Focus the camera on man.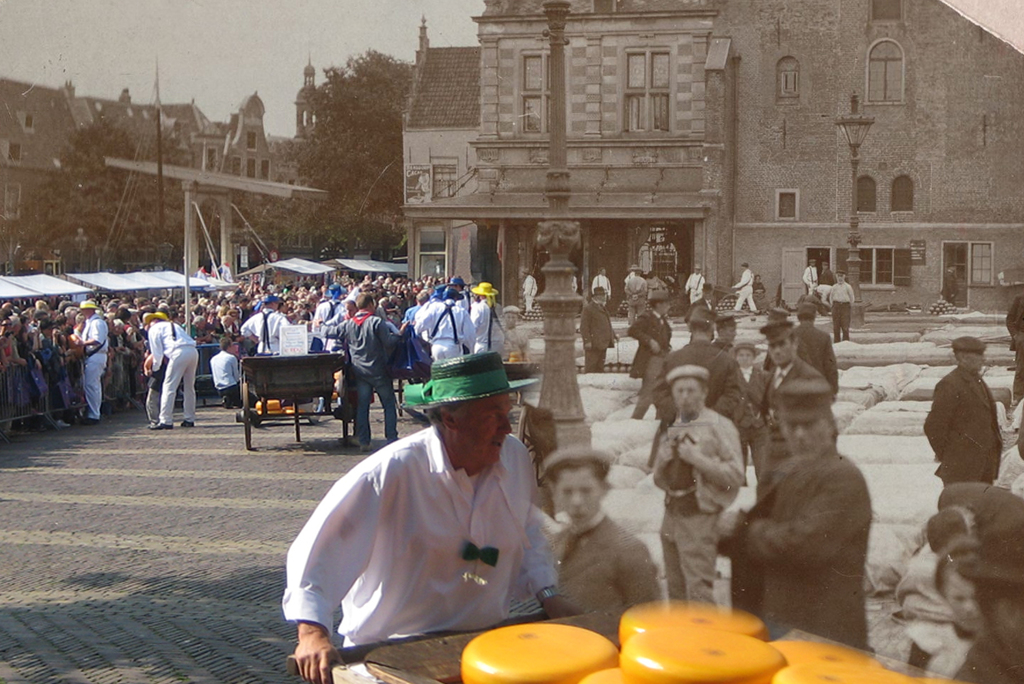
Focus region: (412,284,473,373).
